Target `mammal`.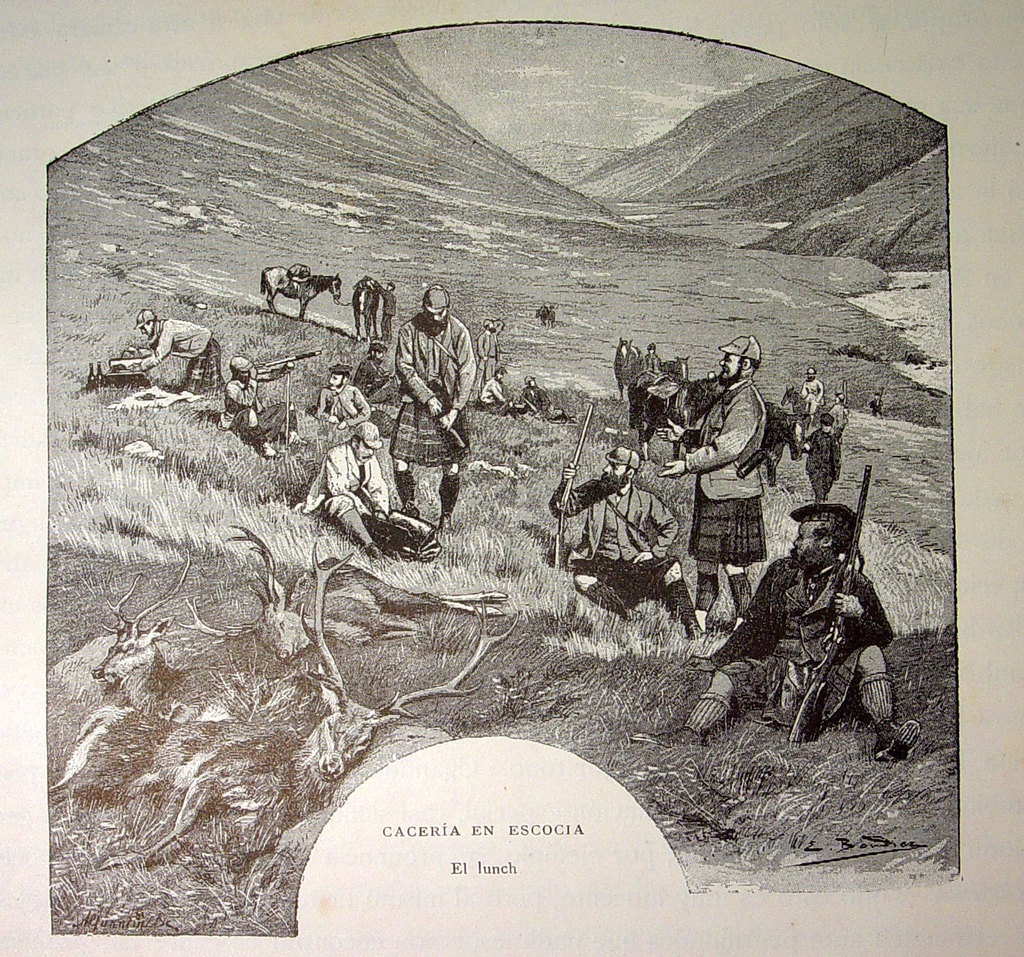
Target region: <box>394,280,482,517</box>.
